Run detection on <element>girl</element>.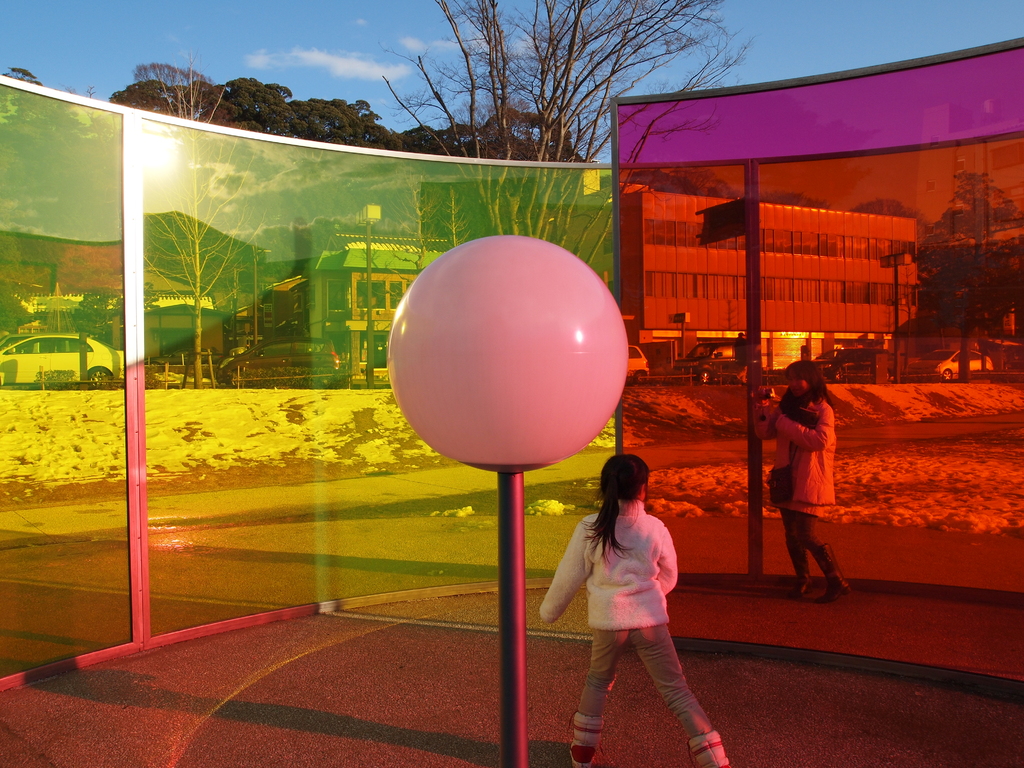
Result: 753/363/856/609.
